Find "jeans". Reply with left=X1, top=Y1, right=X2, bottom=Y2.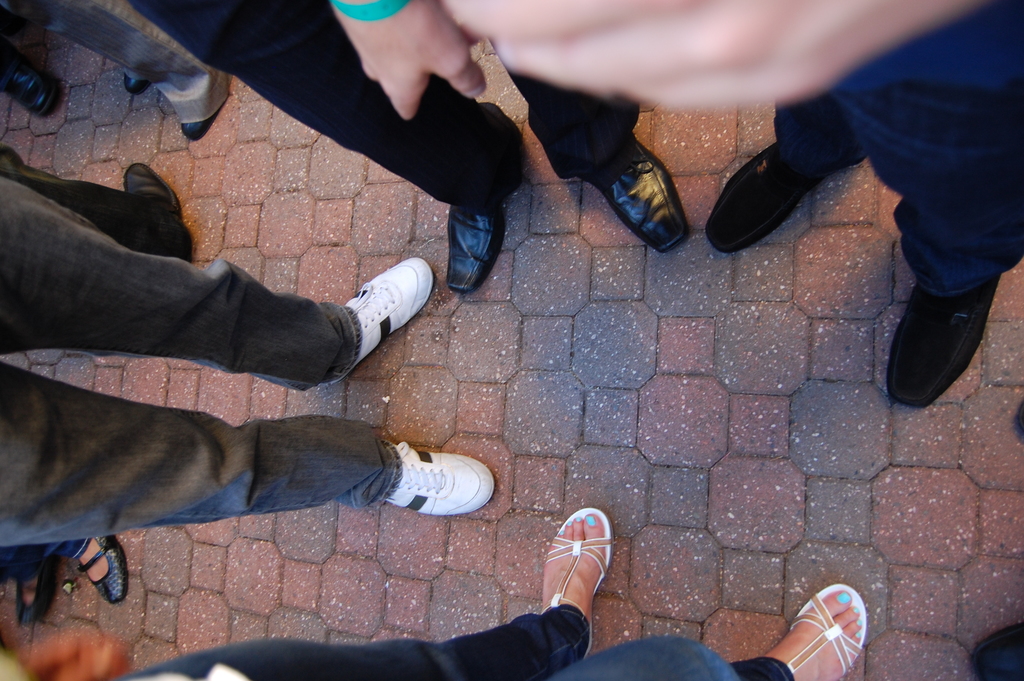
left=118, top=613, right=789, bottom=680.
